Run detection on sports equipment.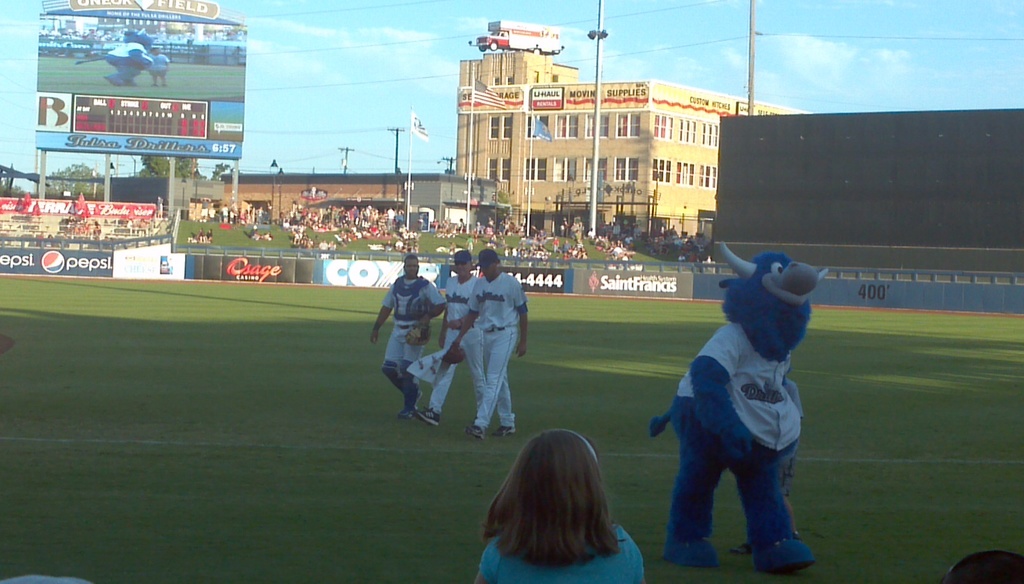
Result: [403,317,433,345].
